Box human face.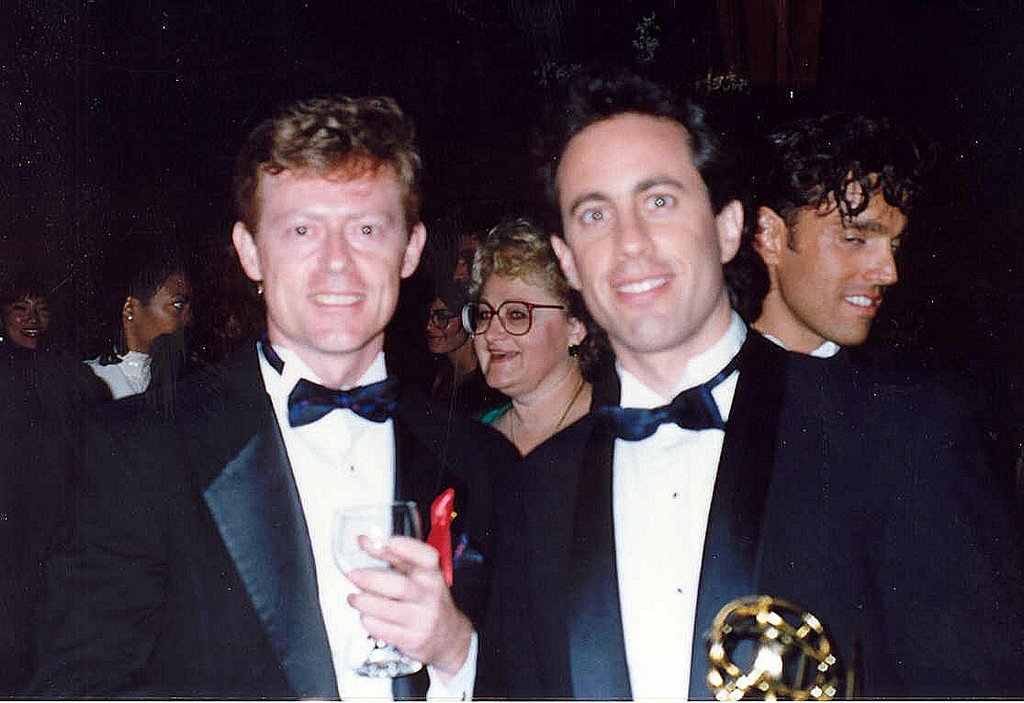
454 238 477 286.
